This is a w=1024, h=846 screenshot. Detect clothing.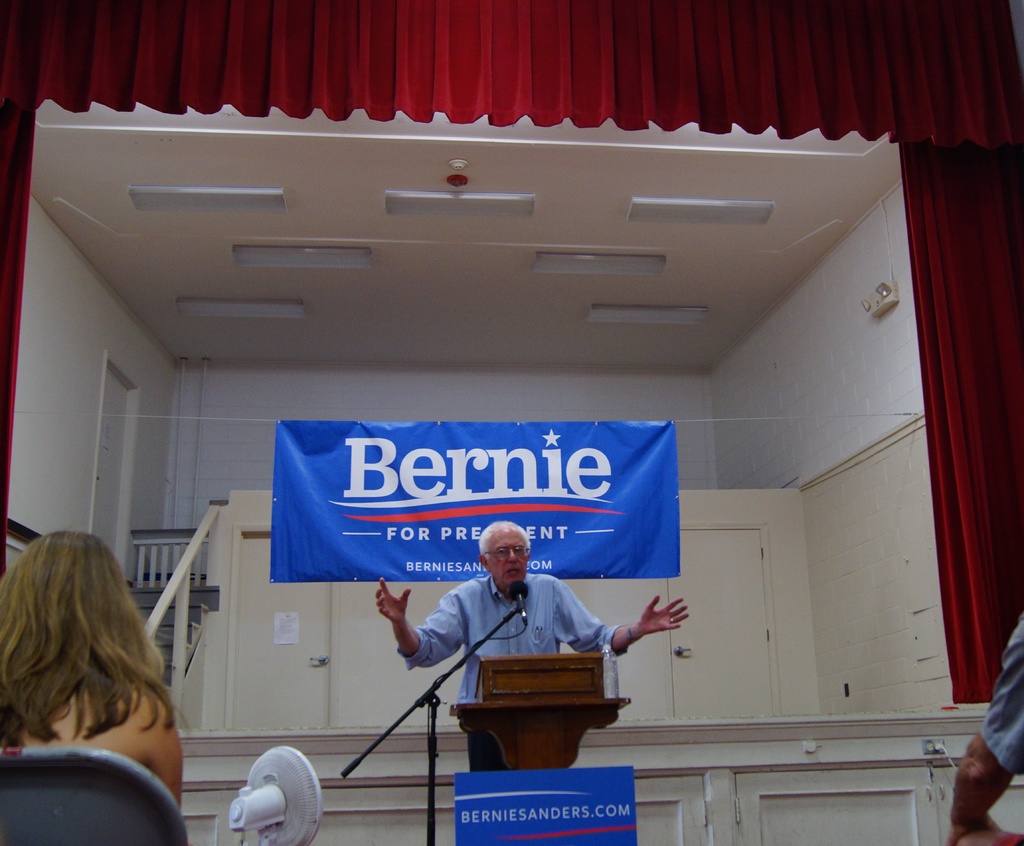
<box>397,575,624,773</box>.
